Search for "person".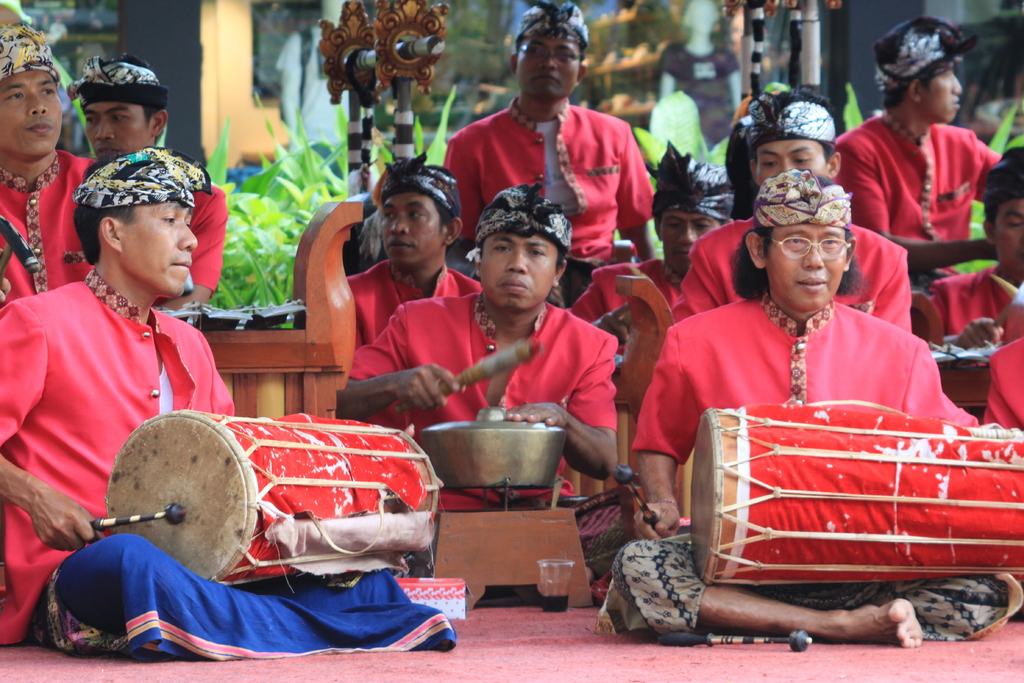
Found at x1=442 y1=0 x2=660 y2=309.
